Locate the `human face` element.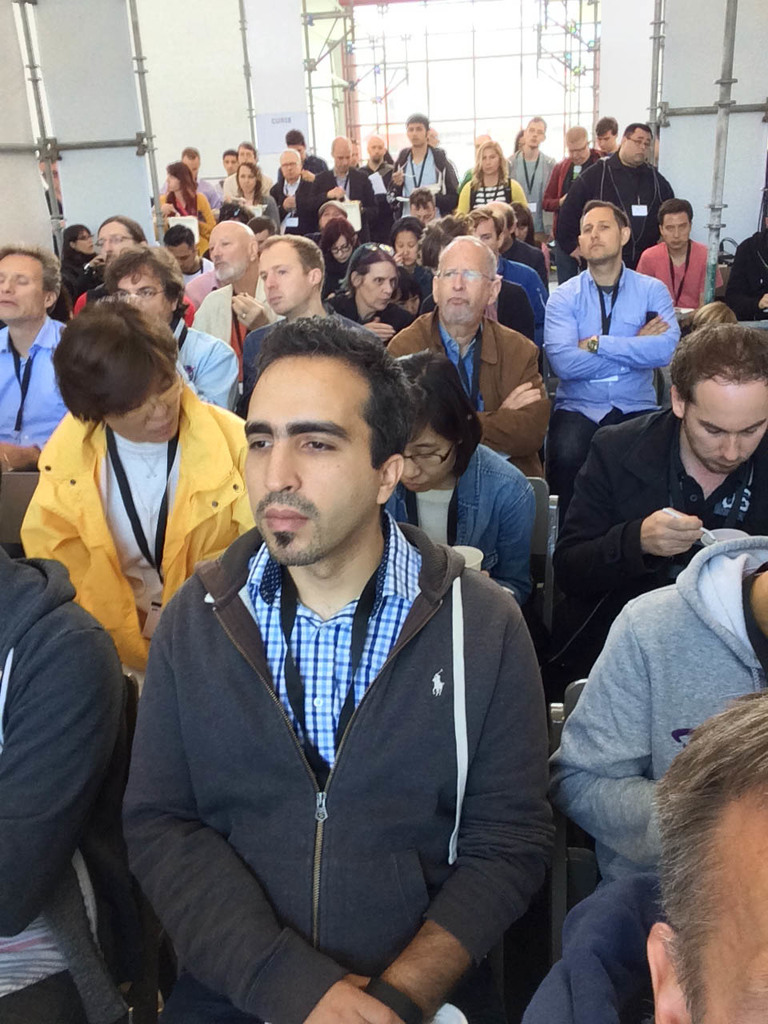
Element bbox: 394, 230, 414, 266.
